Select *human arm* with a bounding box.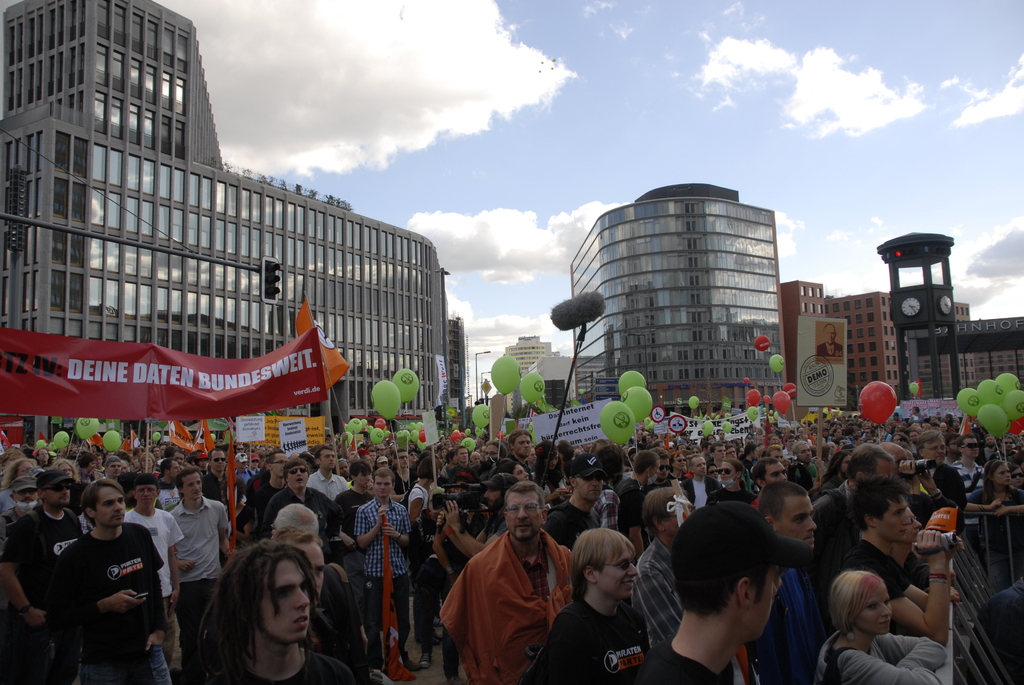
bbox=(43, 548, 152, 638).
